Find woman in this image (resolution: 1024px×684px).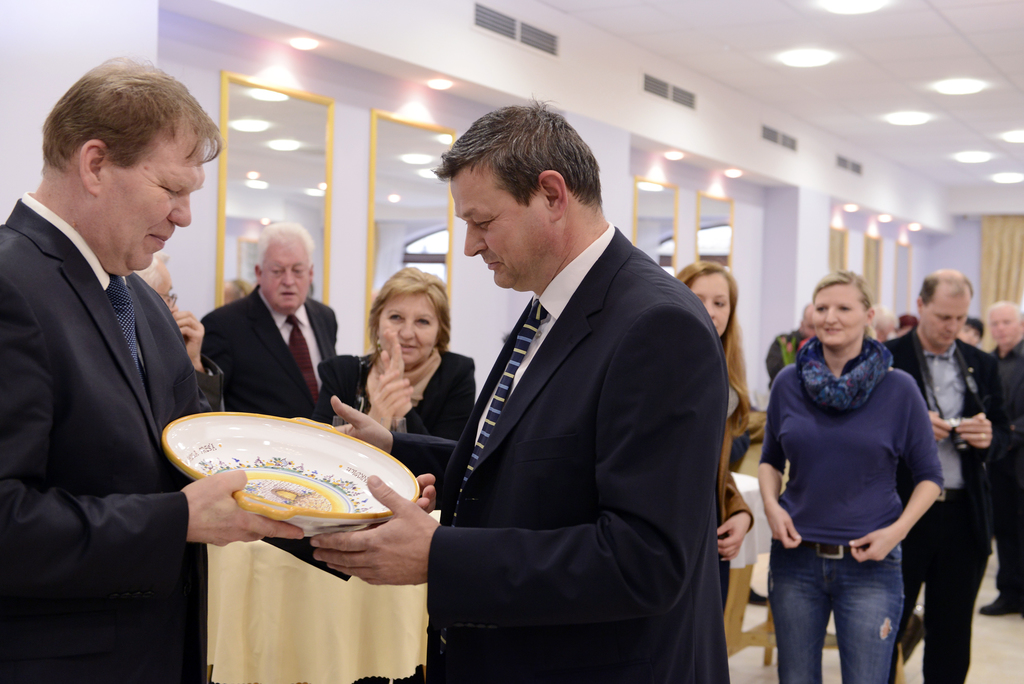
bbox(755, 254, 956, 683).
